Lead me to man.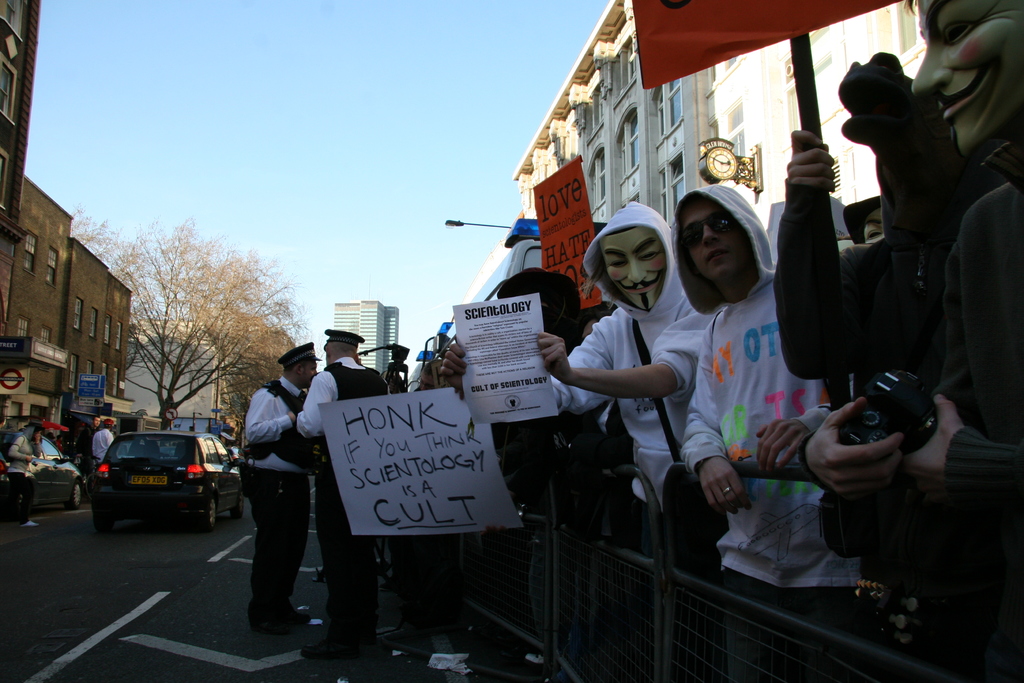
Lead to bbox=(228, 358, 329, 641).
